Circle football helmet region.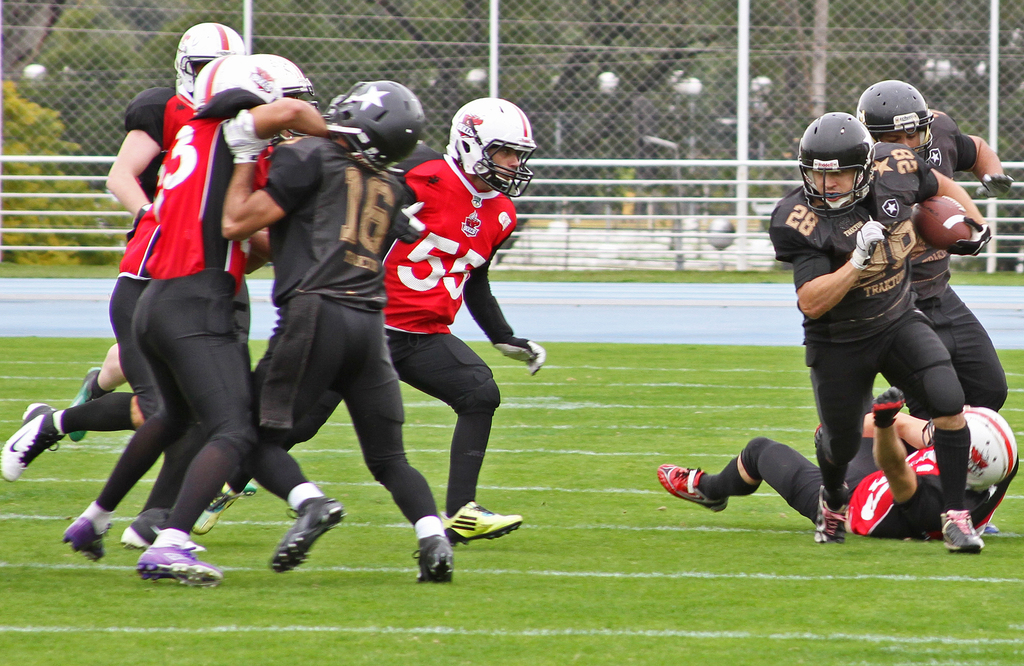
Region: Rect(194, 45, 280, 127).
